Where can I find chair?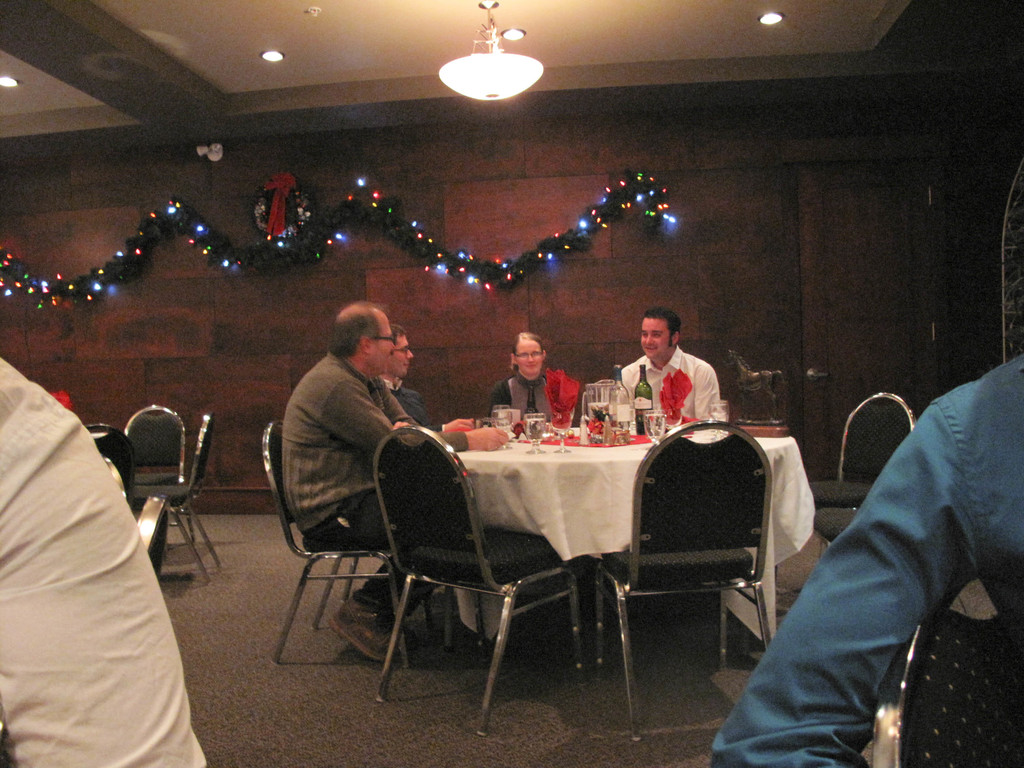
You can find it at bbox=(867, 575, 1023, 767).
